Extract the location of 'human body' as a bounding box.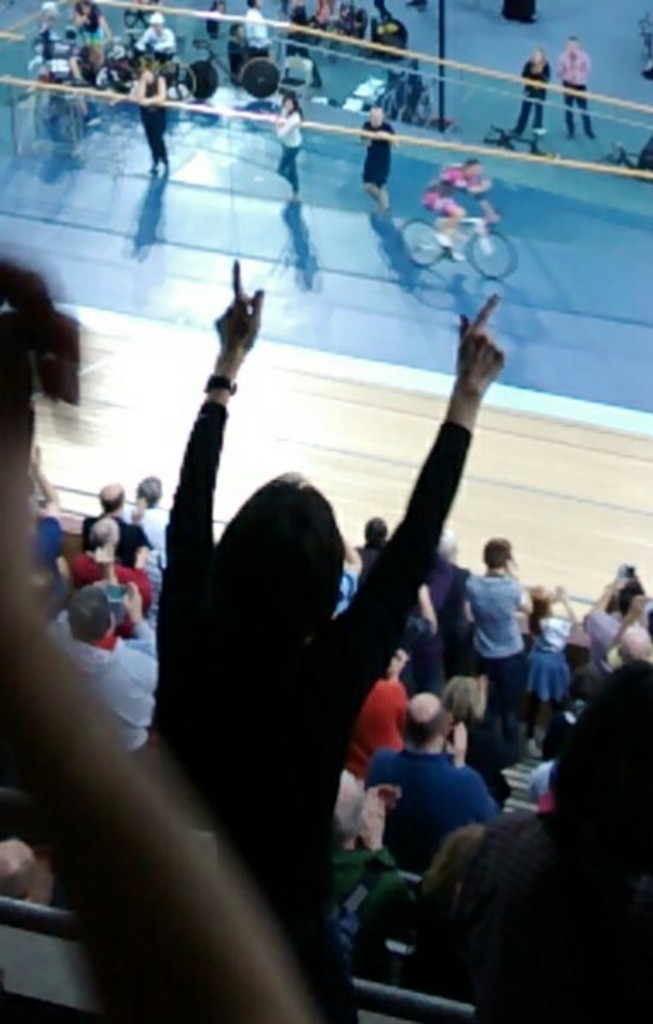
[left=509, top=67, right=552, bottom=137].
